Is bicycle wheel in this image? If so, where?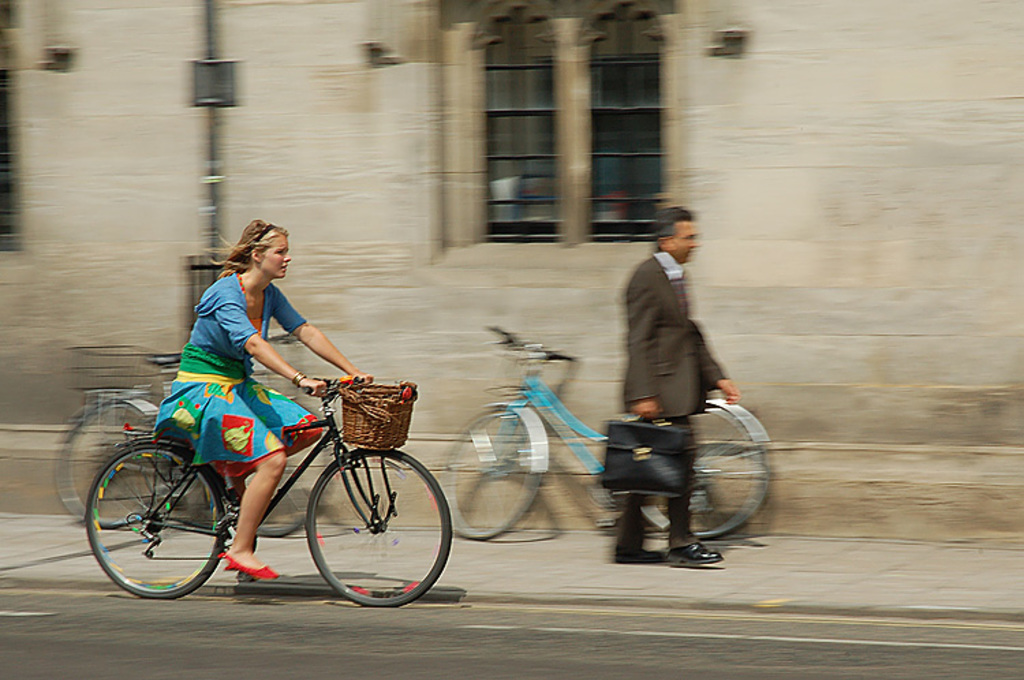
Yes, at box=[82, 447, 225, 599].
